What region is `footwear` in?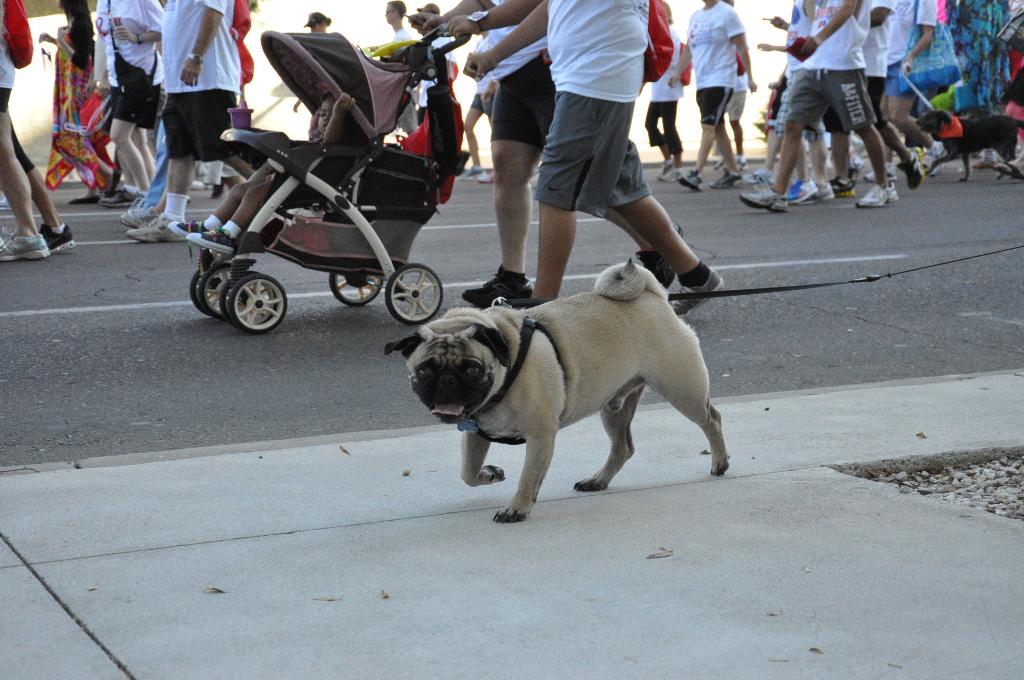
899/147/921/190.
